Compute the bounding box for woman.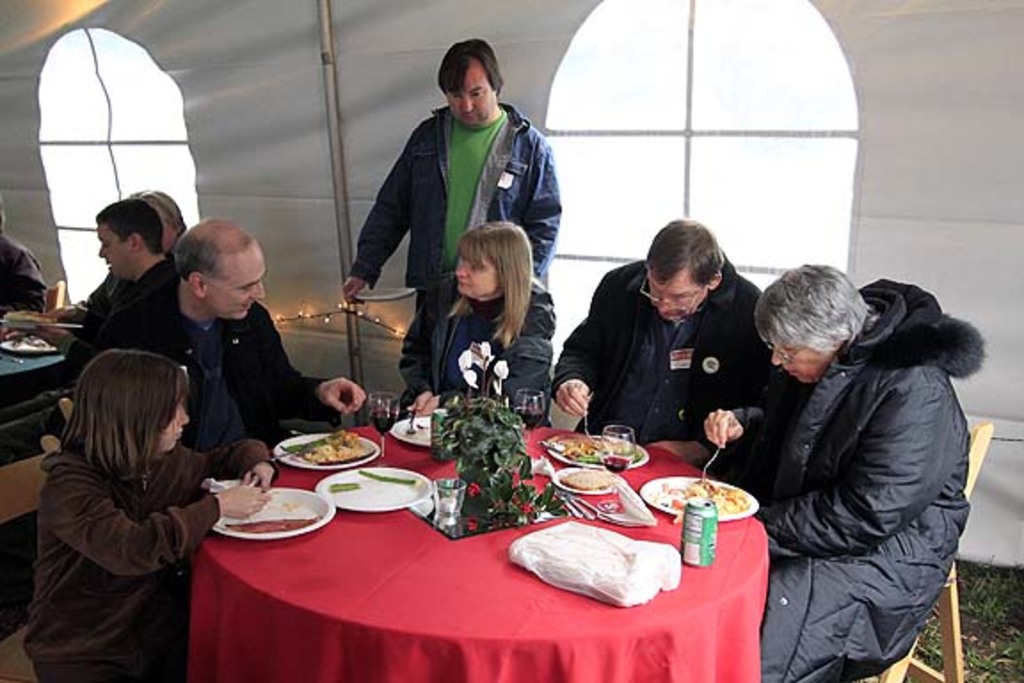
locate(396, 215, 565, 414).
